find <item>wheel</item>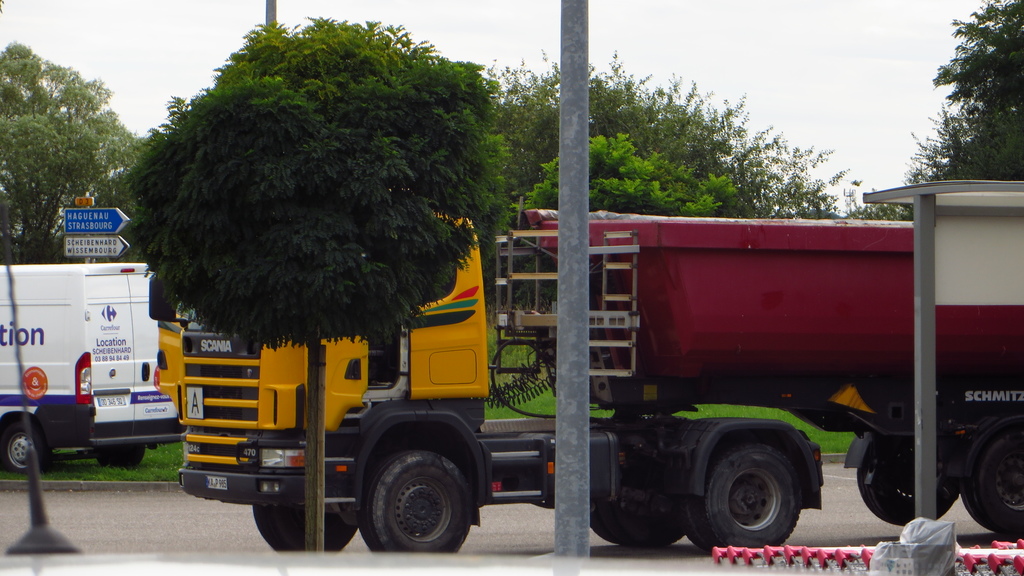
{"left": 854, "top": 434, "right": 962, "bottom": 527}
